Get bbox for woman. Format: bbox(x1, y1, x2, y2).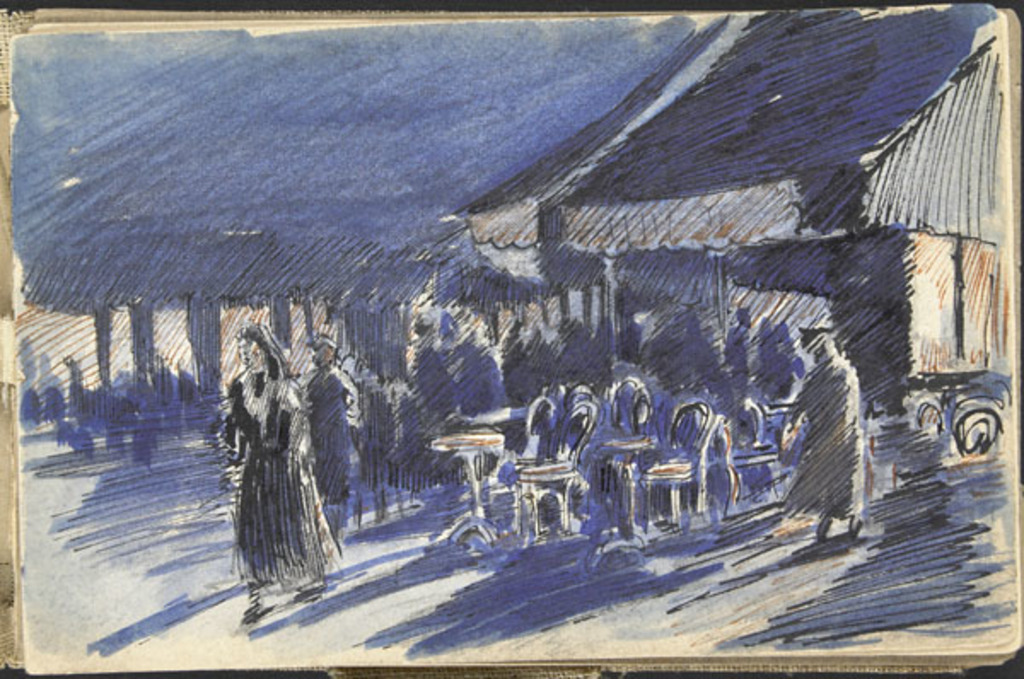
bbox(217, 300, 329, 597).
